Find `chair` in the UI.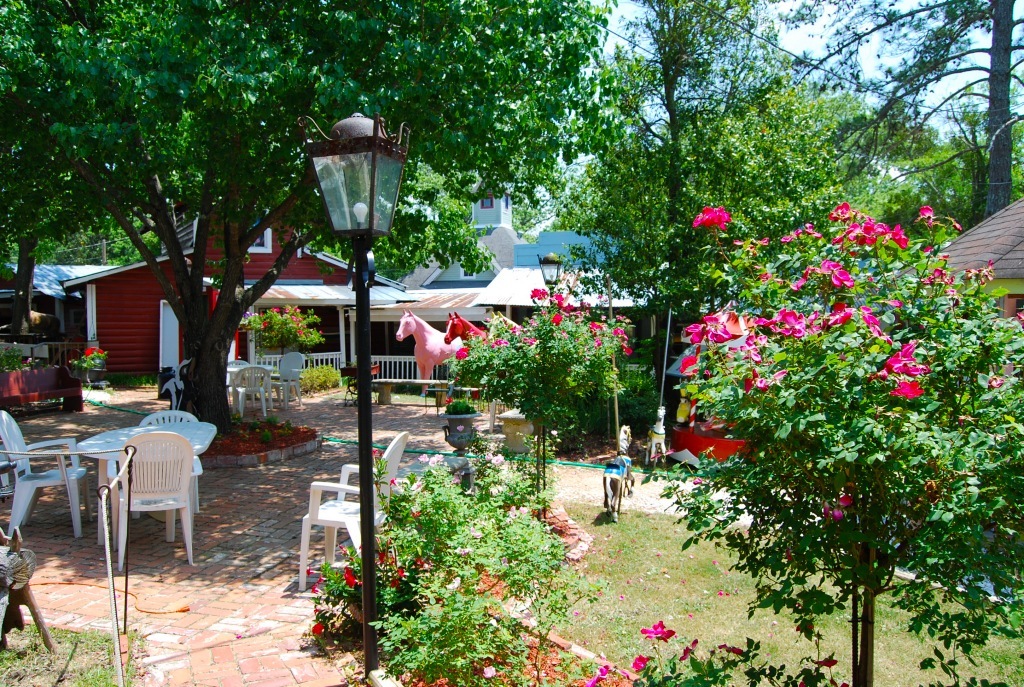
UI element at [268, 348, 305, 408].
